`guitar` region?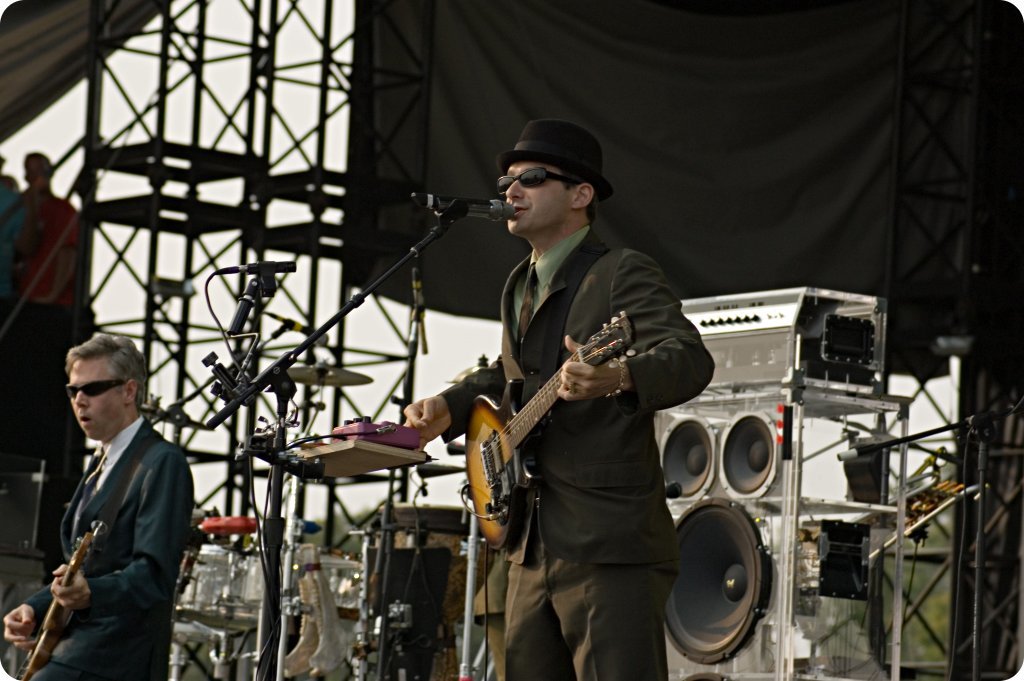
box=[465, 310, 642, 549]
